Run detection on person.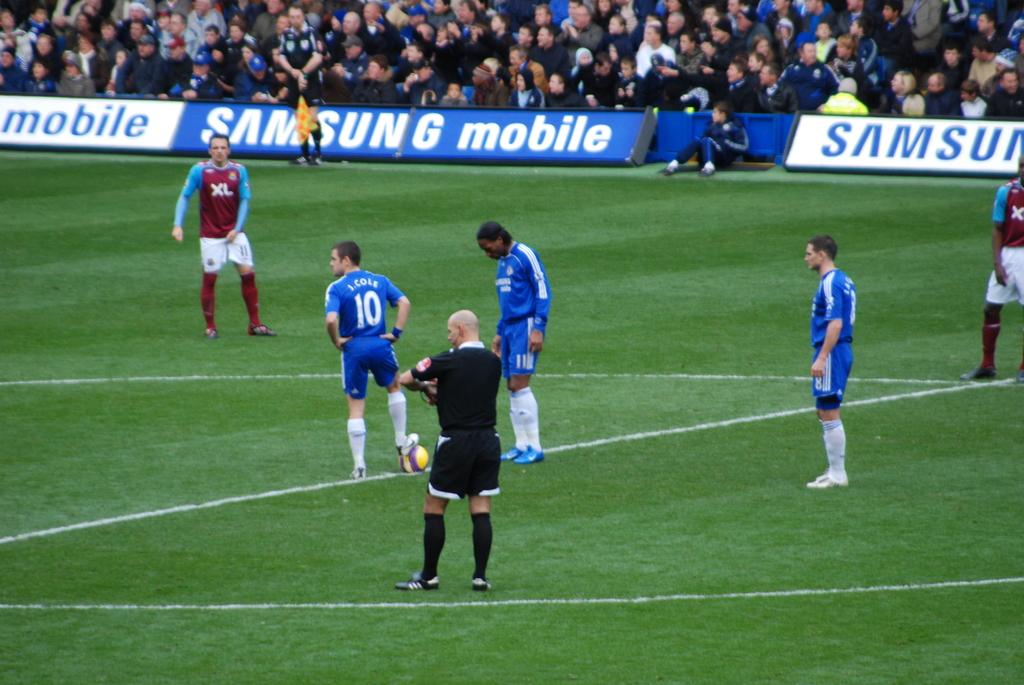
Result: BBox(170, 130, 278, 337).
